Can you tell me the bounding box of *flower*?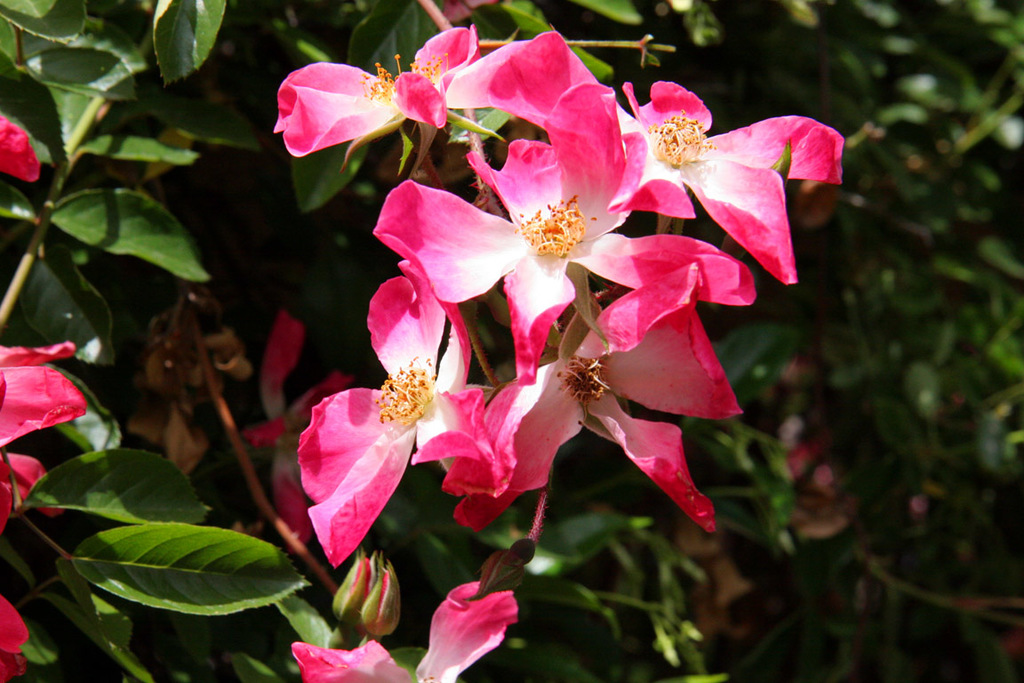
(x1=288, y1=580, x2=521, y2=682).
